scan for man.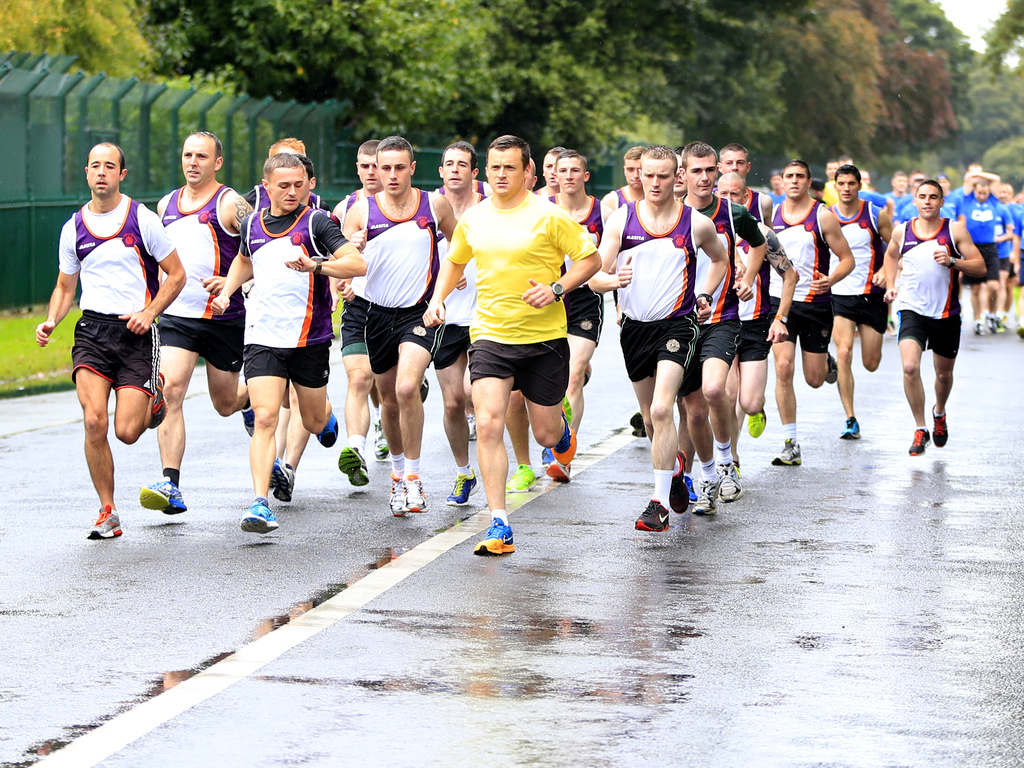
Scan result: region(342, 134, 467, 517).
